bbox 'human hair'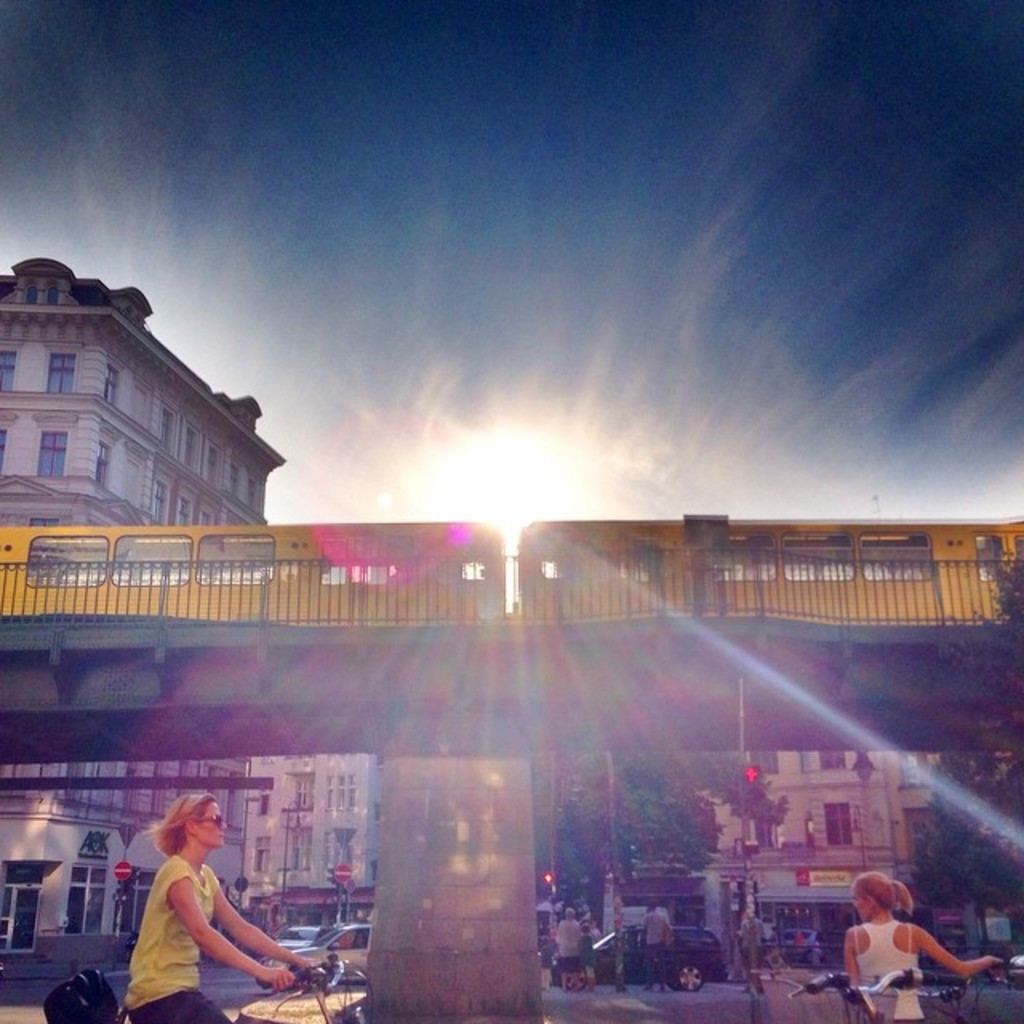
[x1=645, y1=898, x2=661, y2=910]
